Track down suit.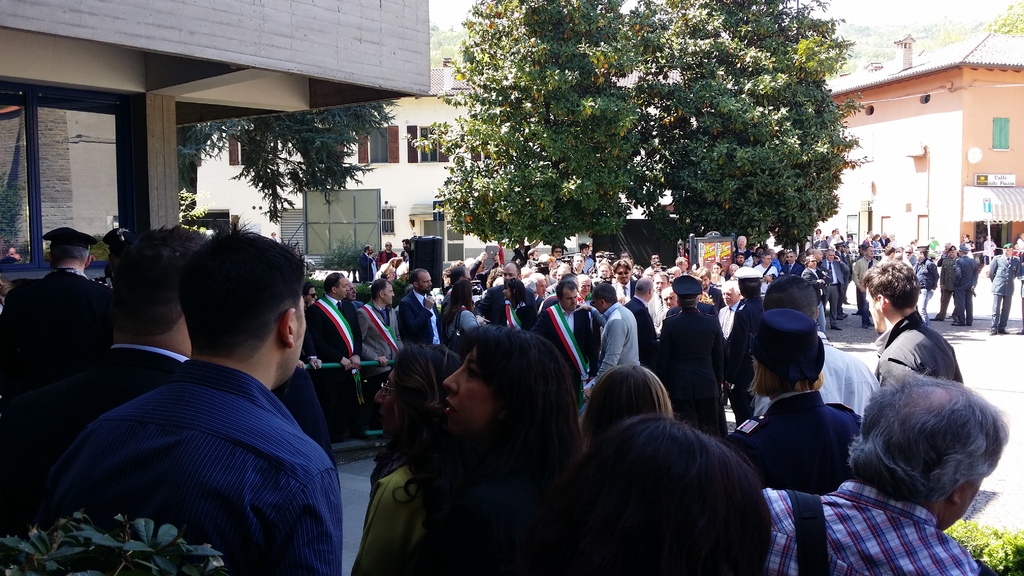
Tracked to bbox=(803, 266, 820, 298).
